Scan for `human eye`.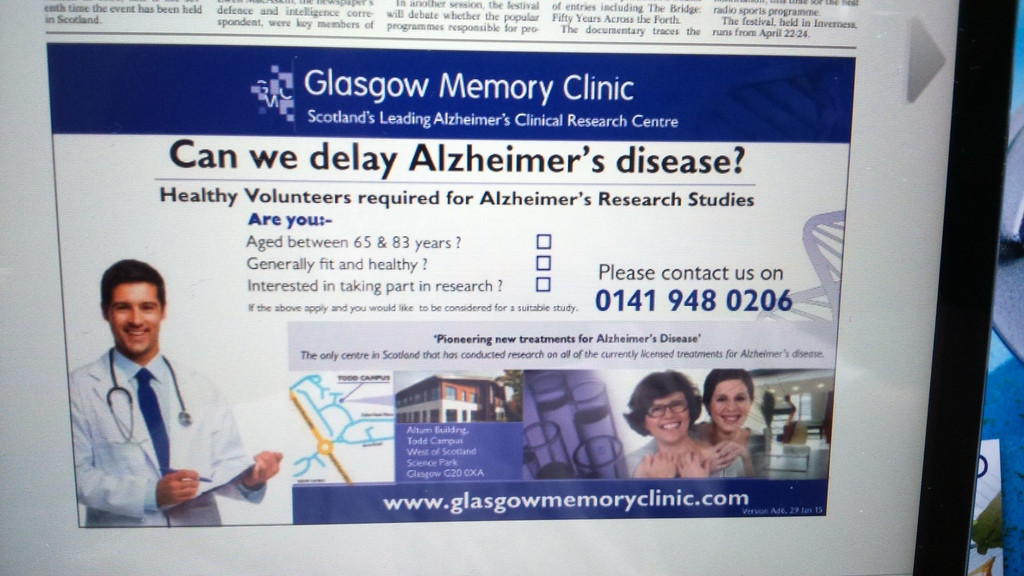
Scan result: 733, 395, 747, 402.
